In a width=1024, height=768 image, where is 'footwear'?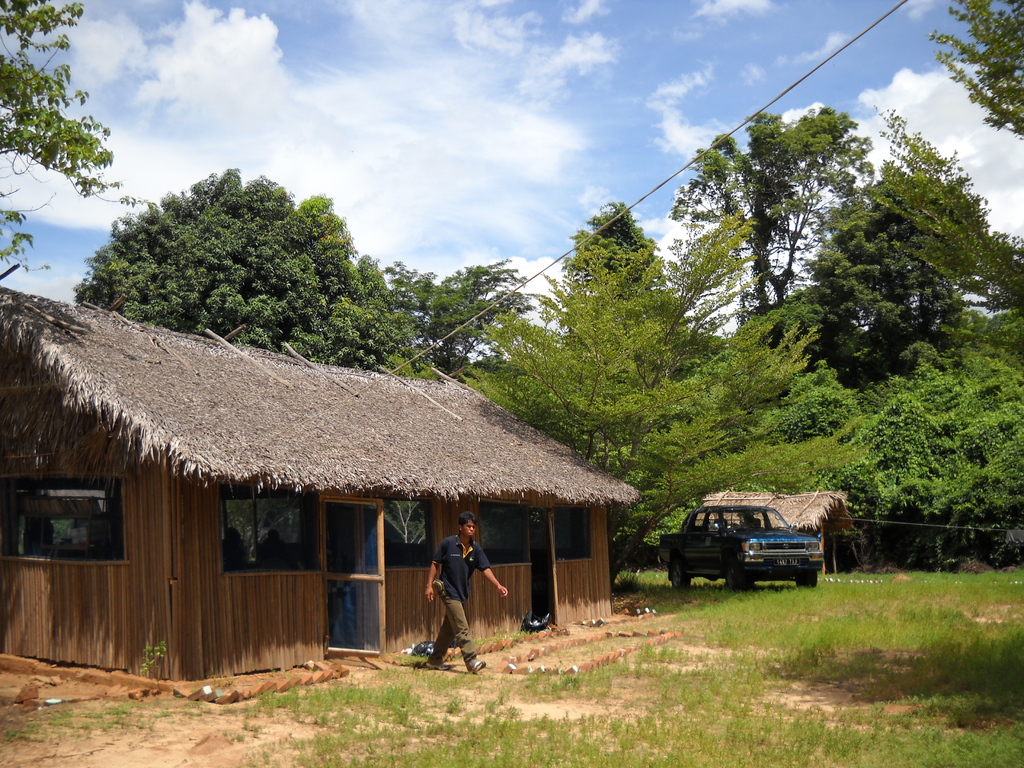
(x1=424, y1=656, x2=451, y2=671).
